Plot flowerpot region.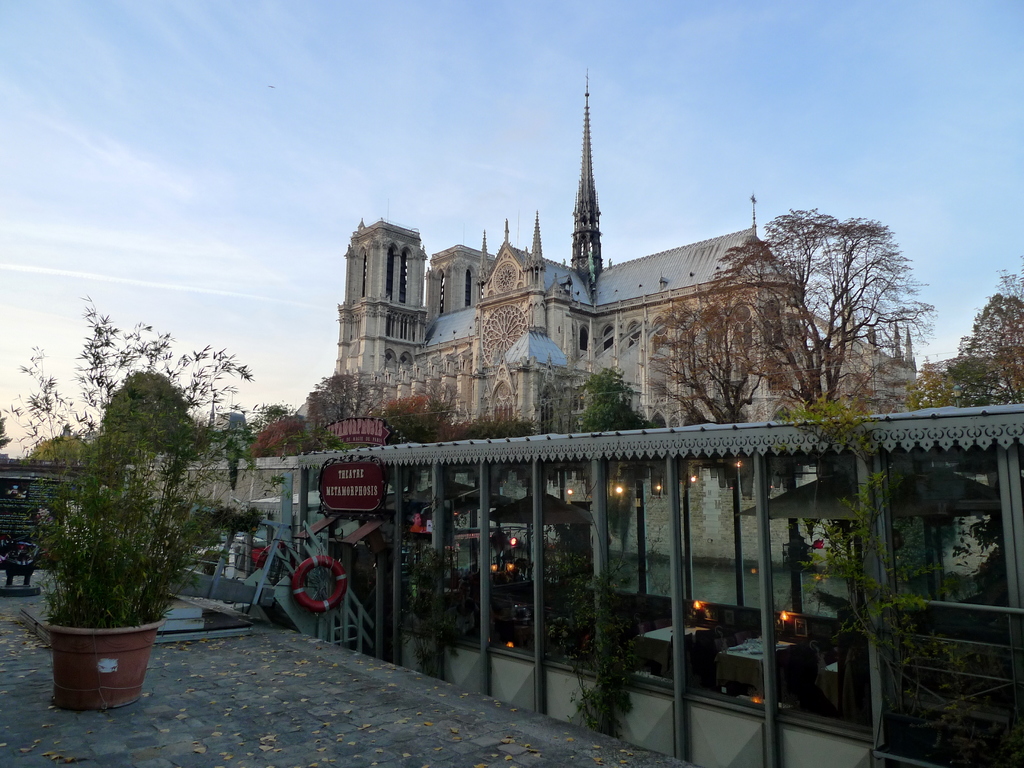
Plotted at x1=35, y1=607, x2=154, y2=707.
